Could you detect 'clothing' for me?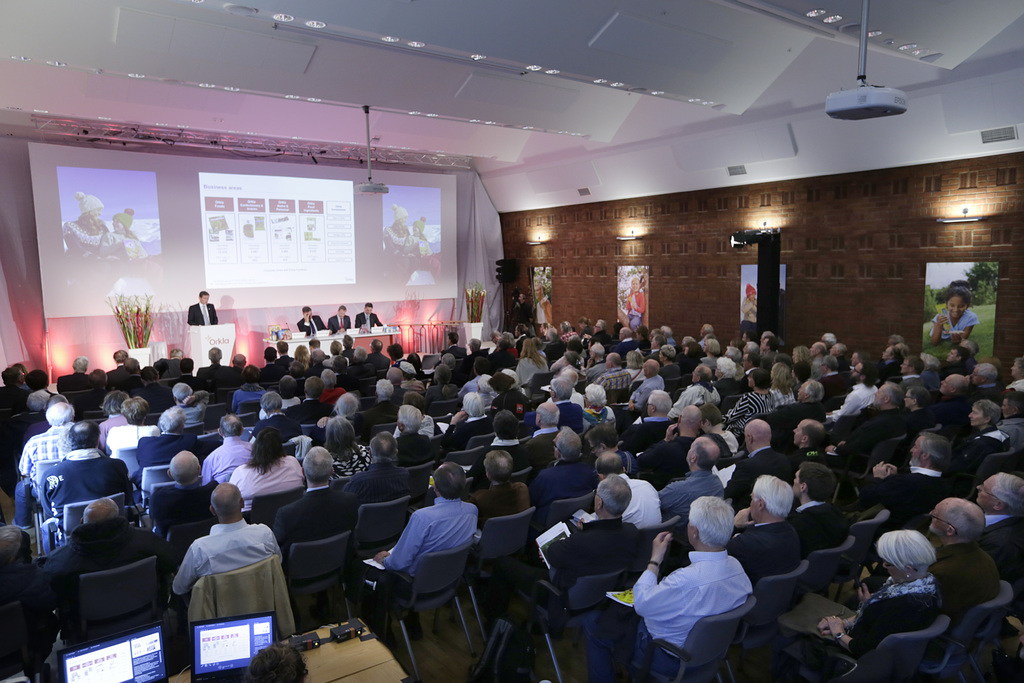
Detection result: {"left": 204, "top": 433, "right": 246, "bottom": 480}.
